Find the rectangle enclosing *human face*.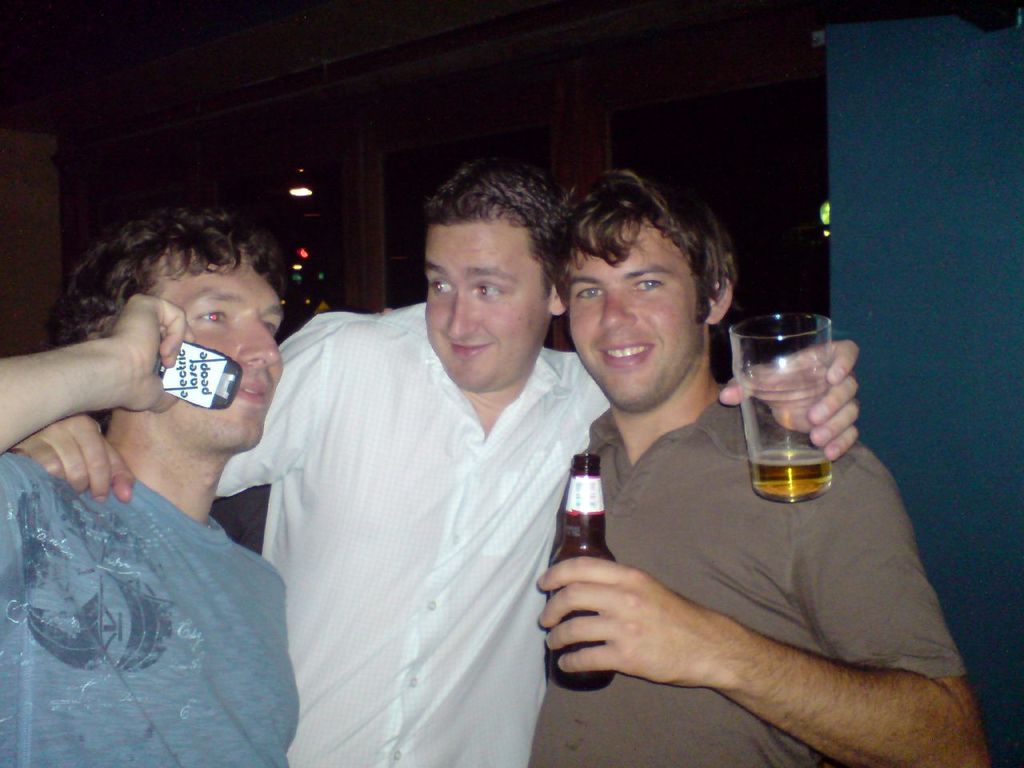
x1=158 y1=242 x2=285 y2=454.
